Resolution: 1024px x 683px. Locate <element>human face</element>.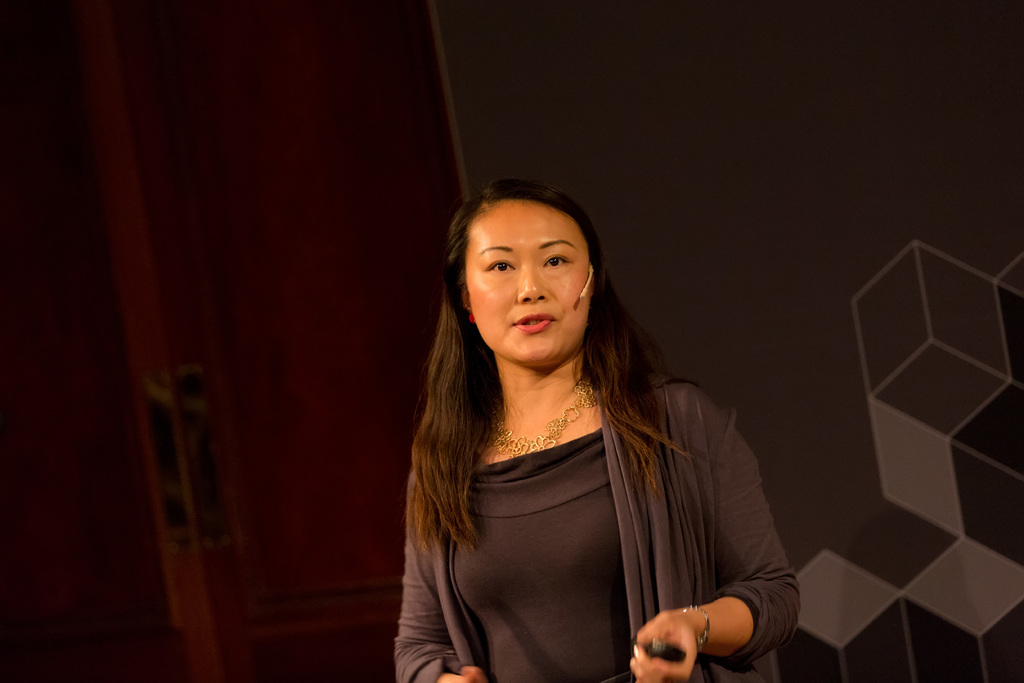
region(466, 199, 591, 362).
